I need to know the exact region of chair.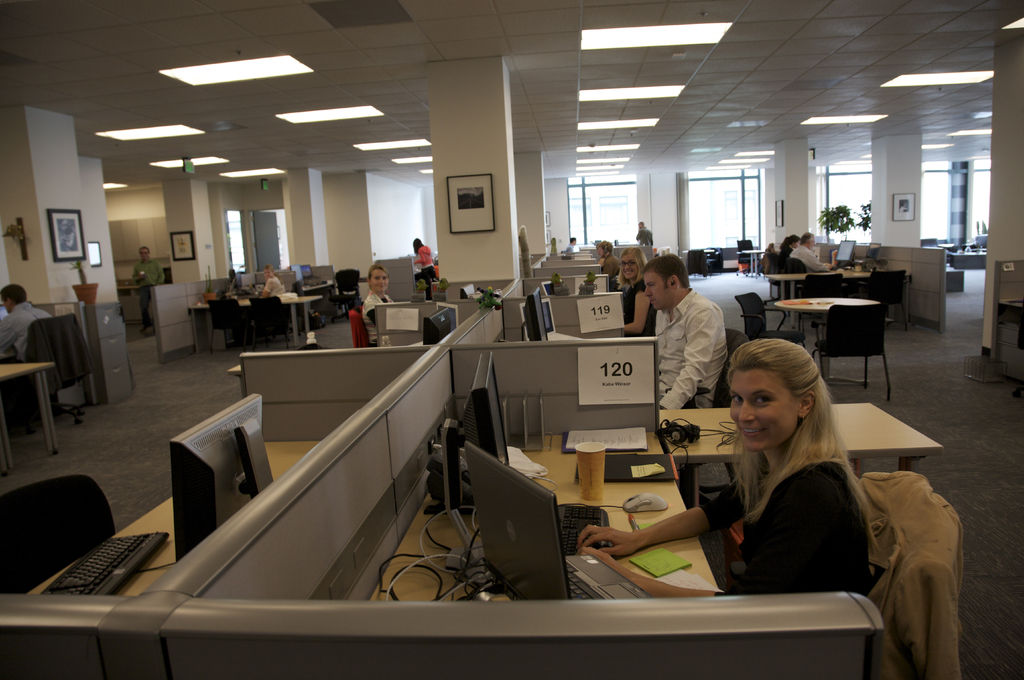
Region: BBox(0, 474, 119, 597).
